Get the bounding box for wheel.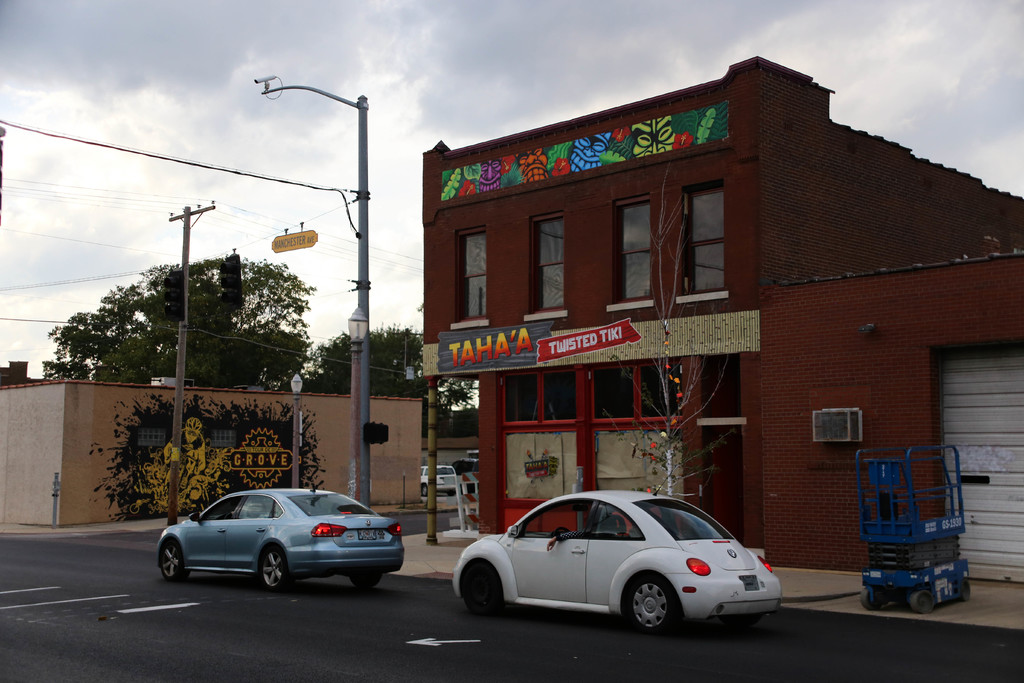
<bbox>420, 482, 428, 496</bbox>.
